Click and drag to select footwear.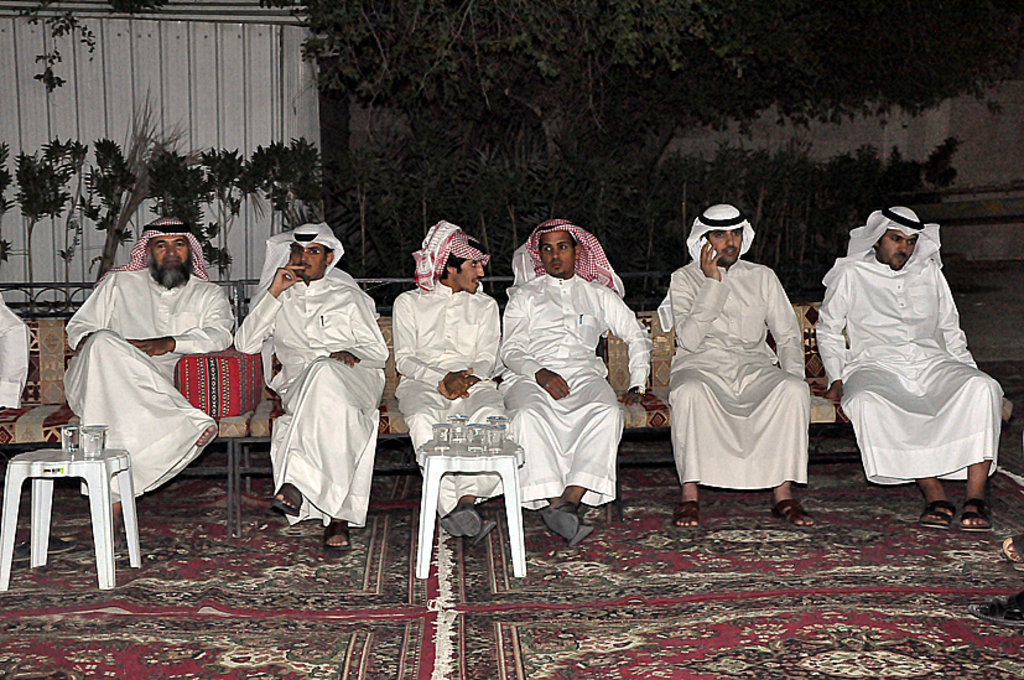
Selection: x1=271 y1=484 x2=300 y2=518.
